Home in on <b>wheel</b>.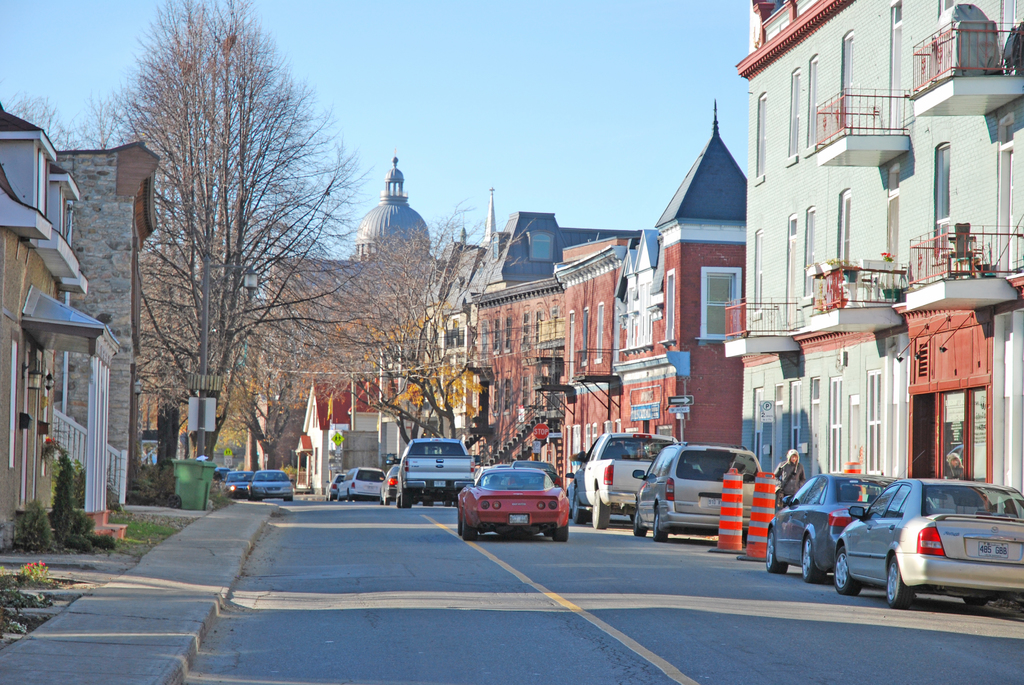
Homed in at x1=570, y1=485, x2=590, y2=524.
